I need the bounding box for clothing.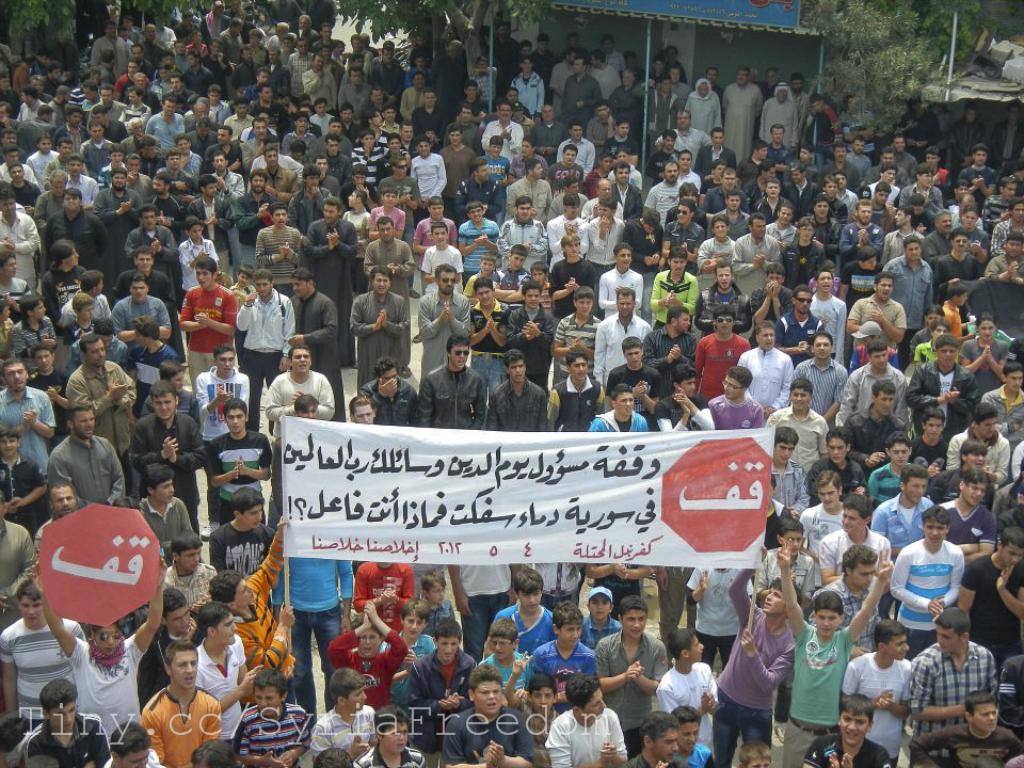
Here it is: detection(749, 287, 789, 315).
